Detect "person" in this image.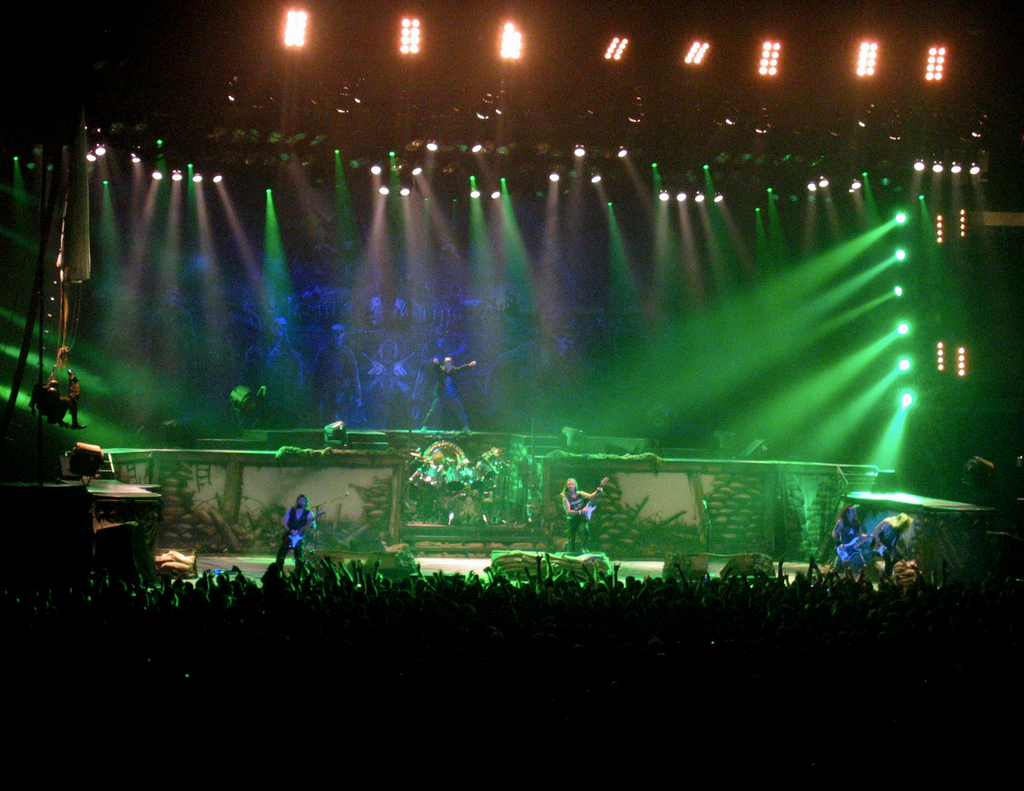
Detection: {"left": 42, "top": 371, "right": 92, "bottom": 431}.
